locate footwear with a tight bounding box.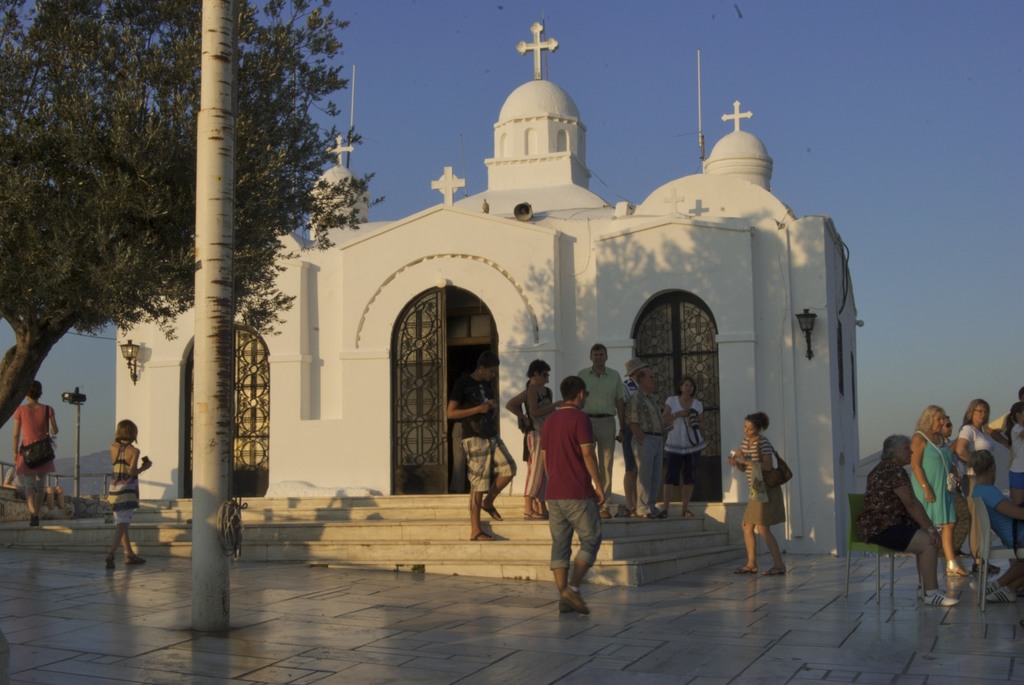
select_region(915, 581, 920, 601).
